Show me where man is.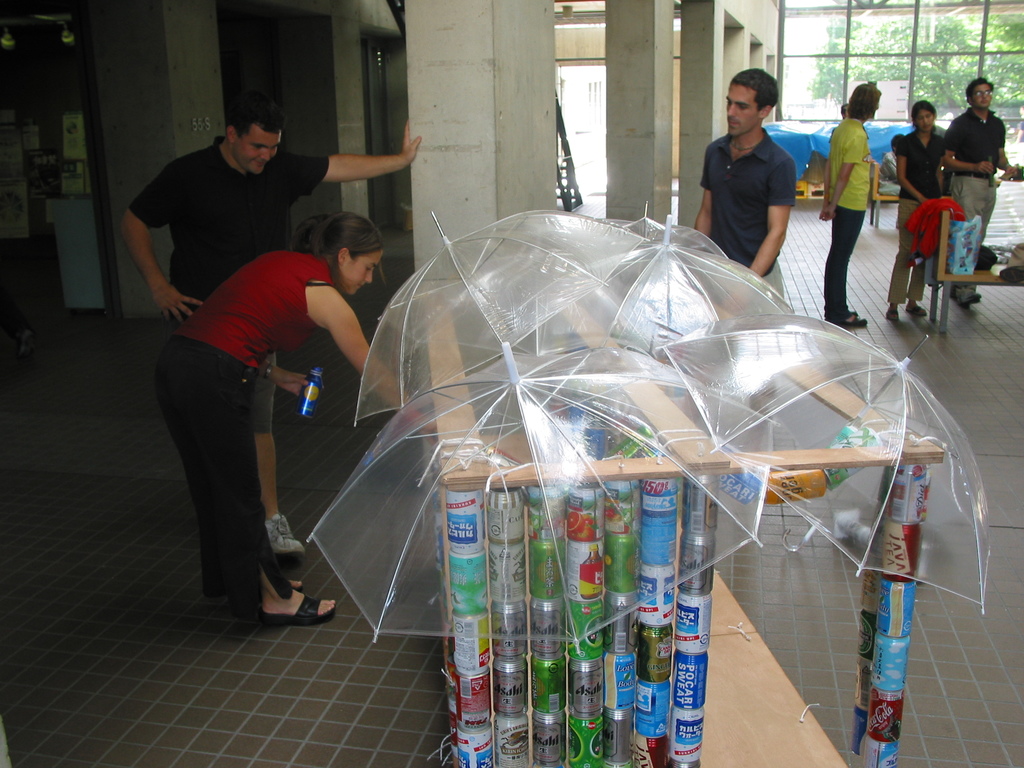
man is at detection(824, 80, 883, 326).
